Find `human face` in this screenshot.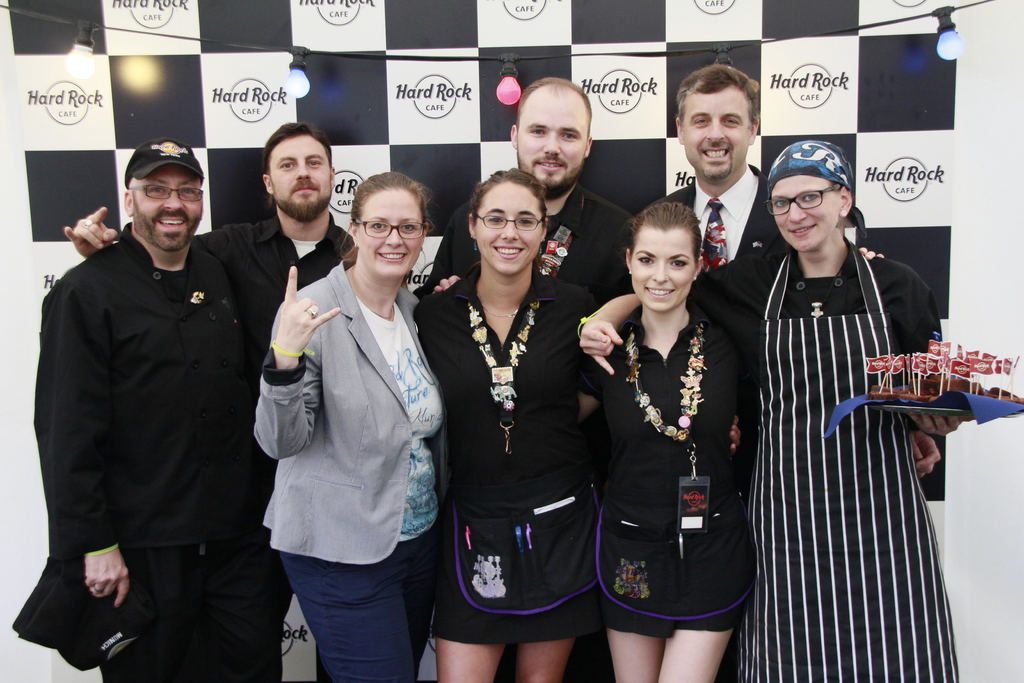
The bounding box for `human face` is rect(520, 88, 589, 192).
